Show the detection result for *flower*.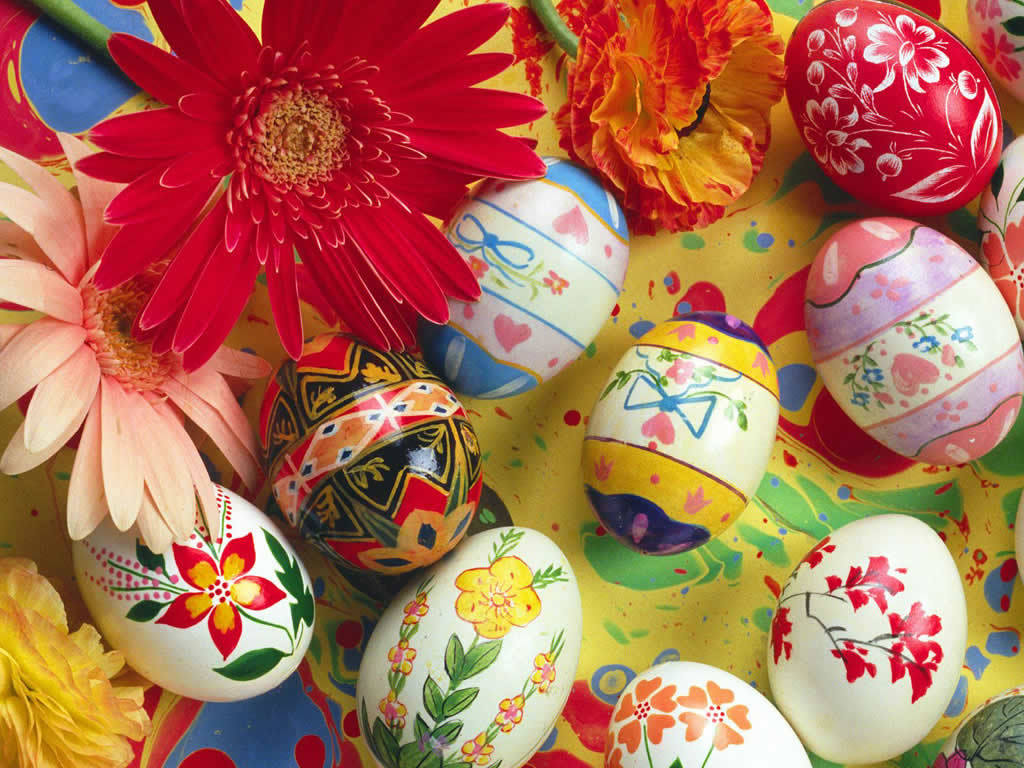
(x1=955, y1=68, x2=981, y2=103).
